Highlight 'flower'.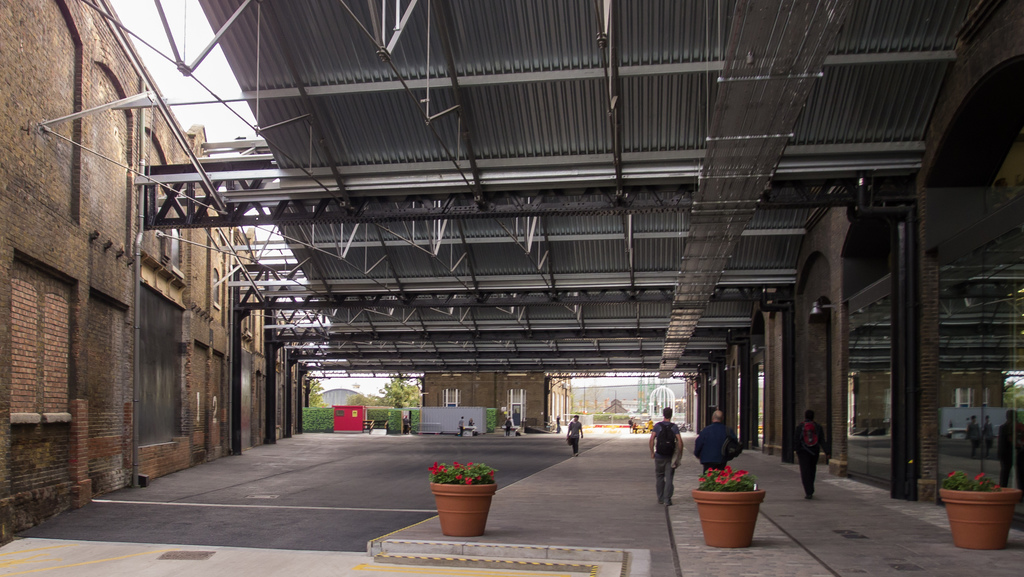
Highlighted region: l=474, t=474, r=481, b=482.
